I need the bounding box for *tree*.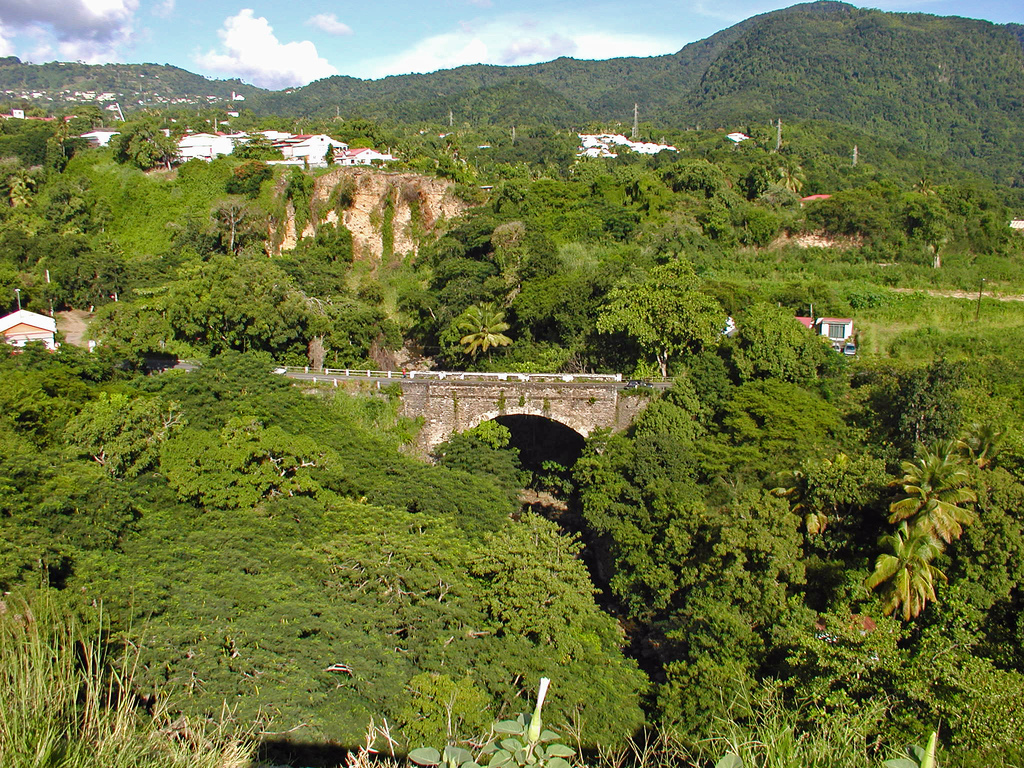
Here it is: (912,221,955,268).
